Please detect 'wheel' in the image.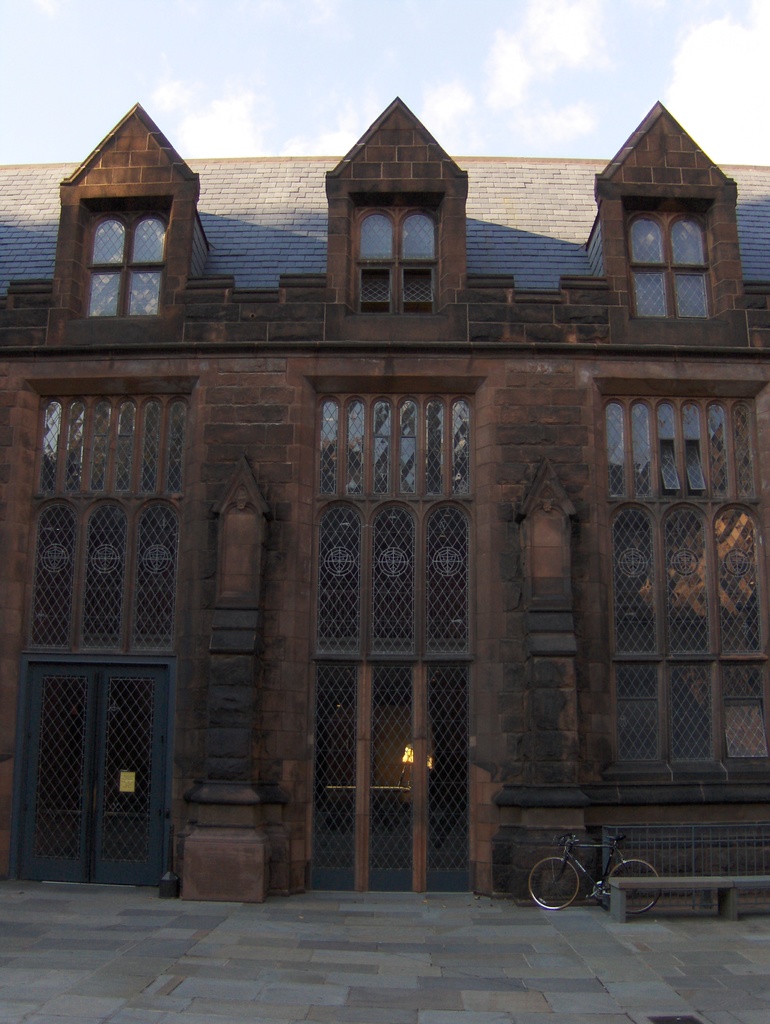
{"x1": 529, "y1": 858, "x2": 577, "y2": 899}.
